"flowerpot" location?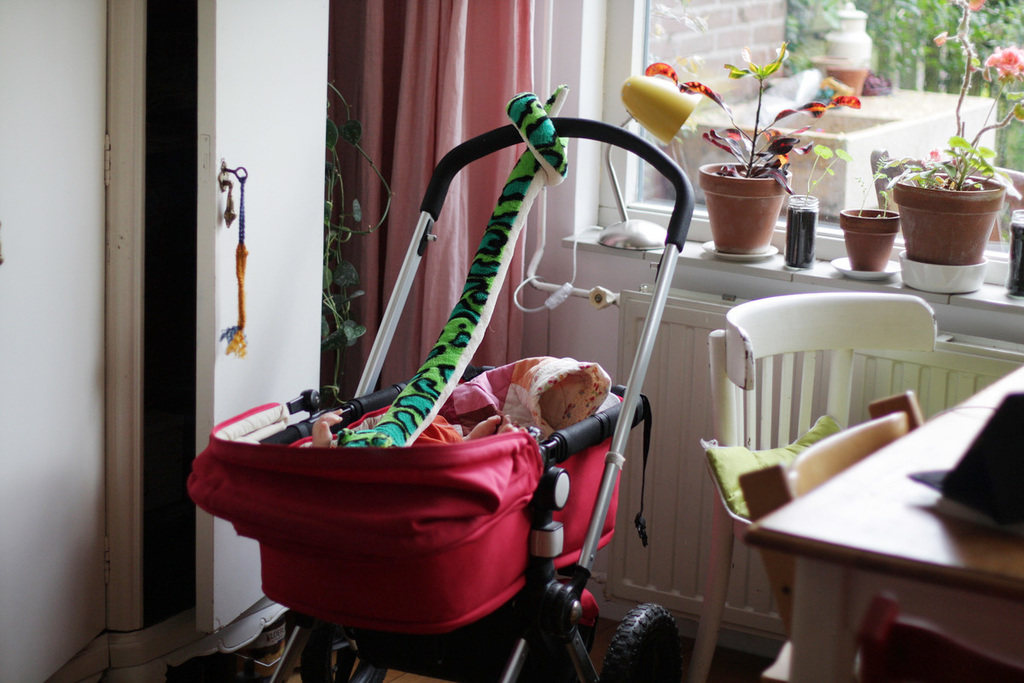
x1=843, y1=209, x2=899, y2=271
